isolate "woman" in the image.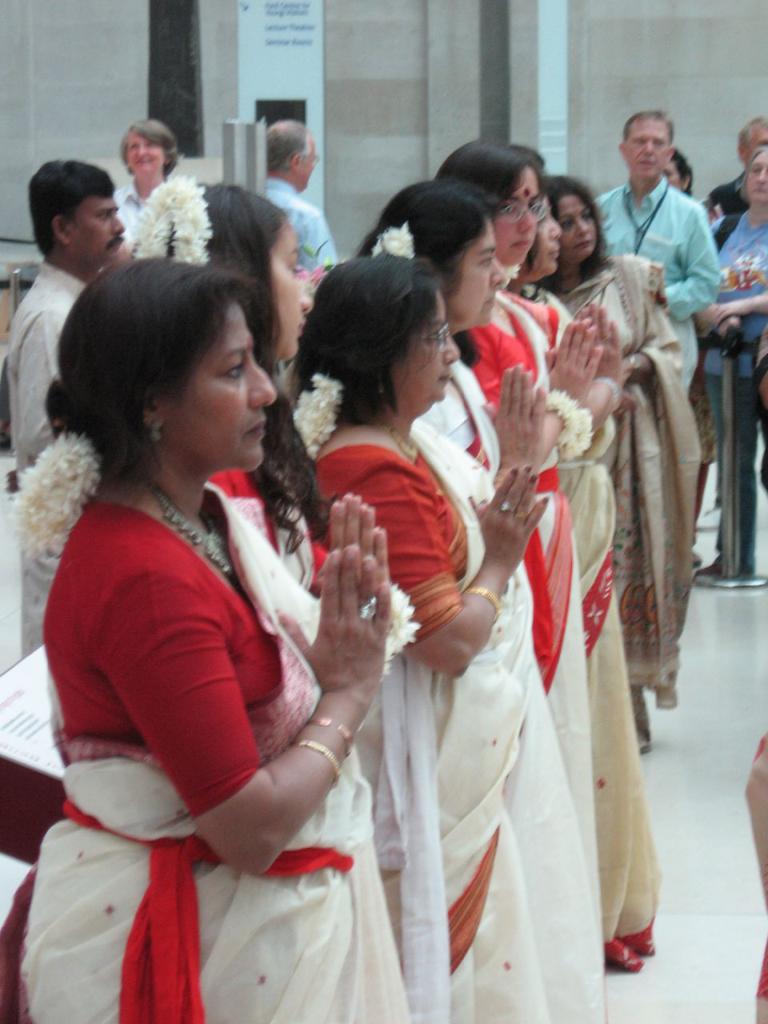
Isolated region: pyautogui.locateOnScreen(352, 174, 598, 953).
